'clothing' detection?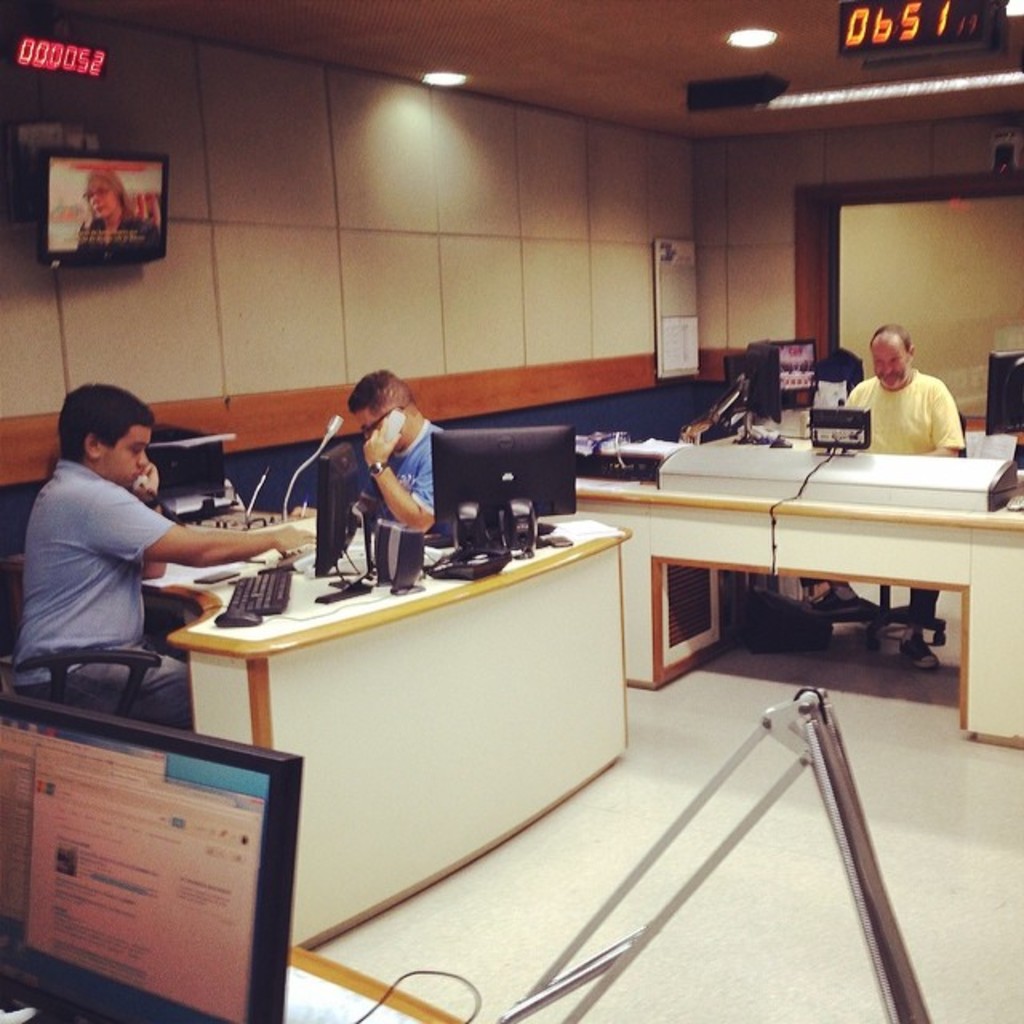
box=[357, 418, 446, 526]
